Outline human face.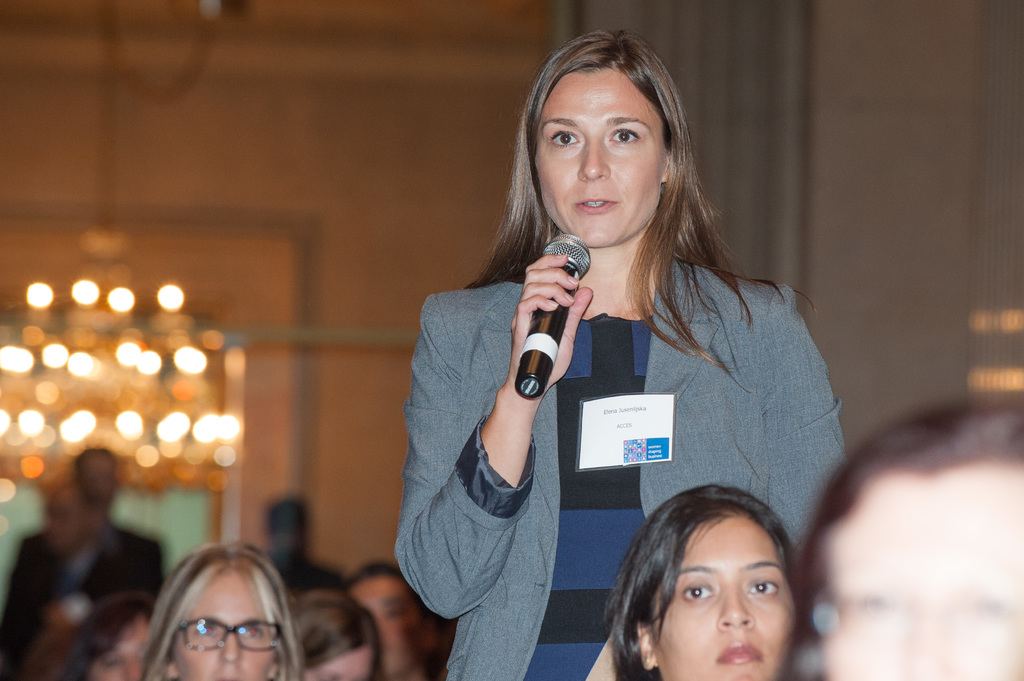
Outline: x1=355 y1=577 x2=420 y2=679.
